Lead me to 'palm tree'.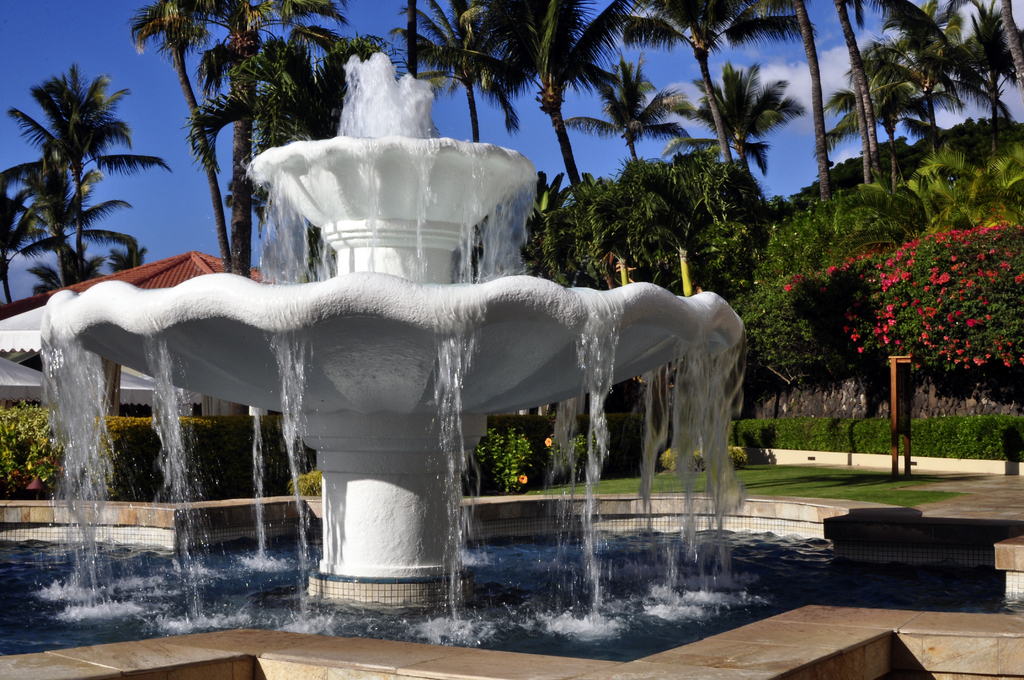
Lead to 562,176,621,275.
